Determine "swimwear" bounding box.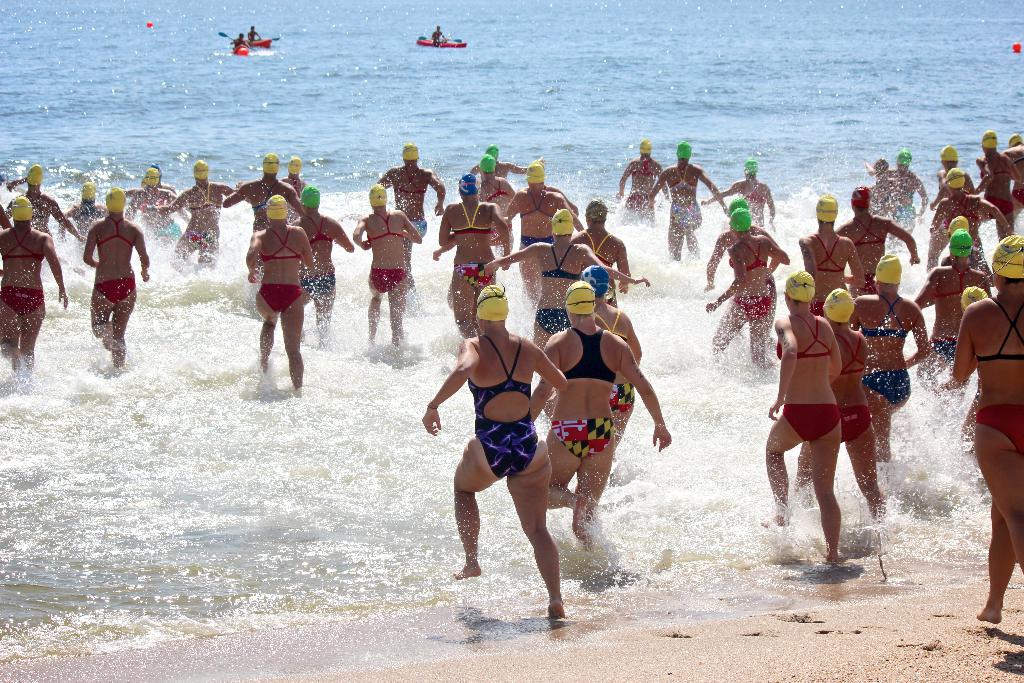
Determined: (left=449, top=261, right=503, bottom=293).
